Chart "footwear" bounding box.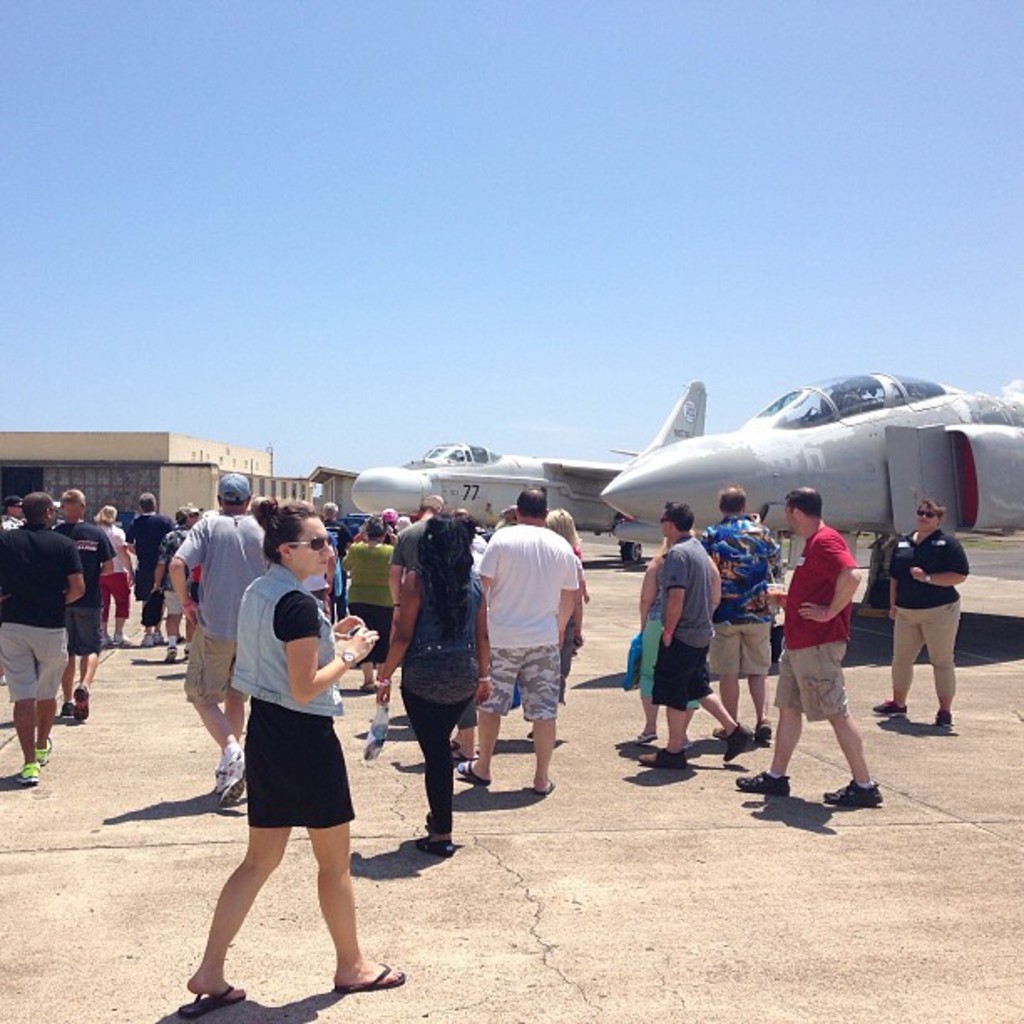
Charted: [left=875, top=701, right=909, bottom=714].
